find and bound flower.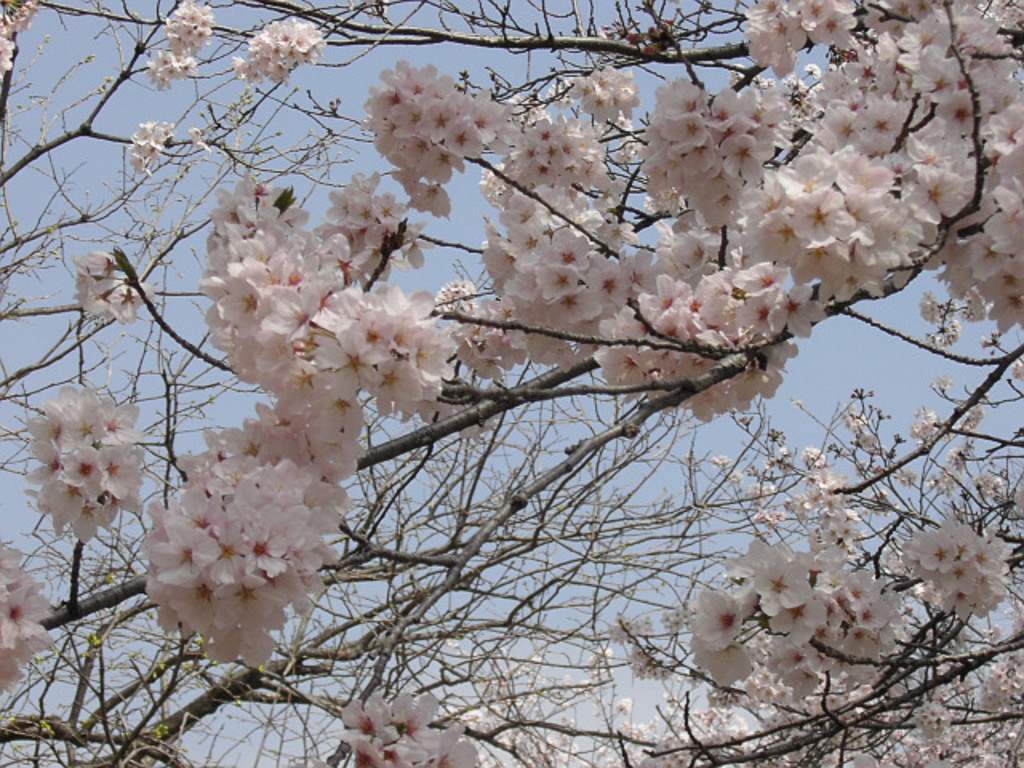
Bound: (x1=387, y1=74, x2=496, y2=229).
